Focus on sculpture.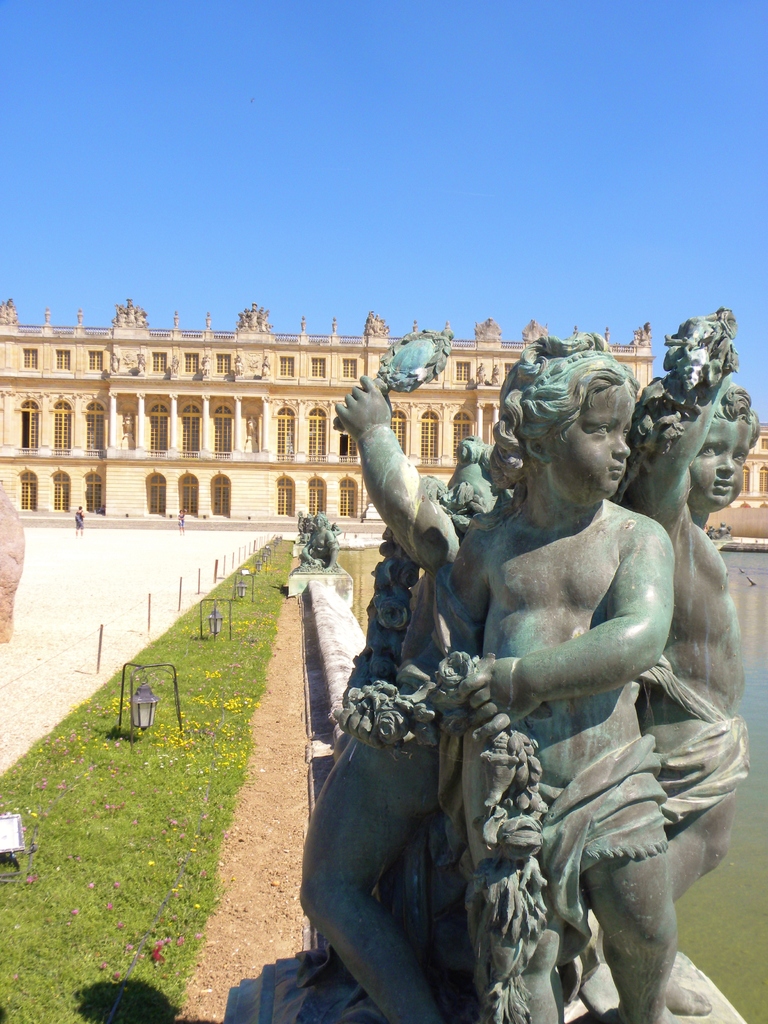
Focused at (left=284, top=489, right=358, bottom=582).
